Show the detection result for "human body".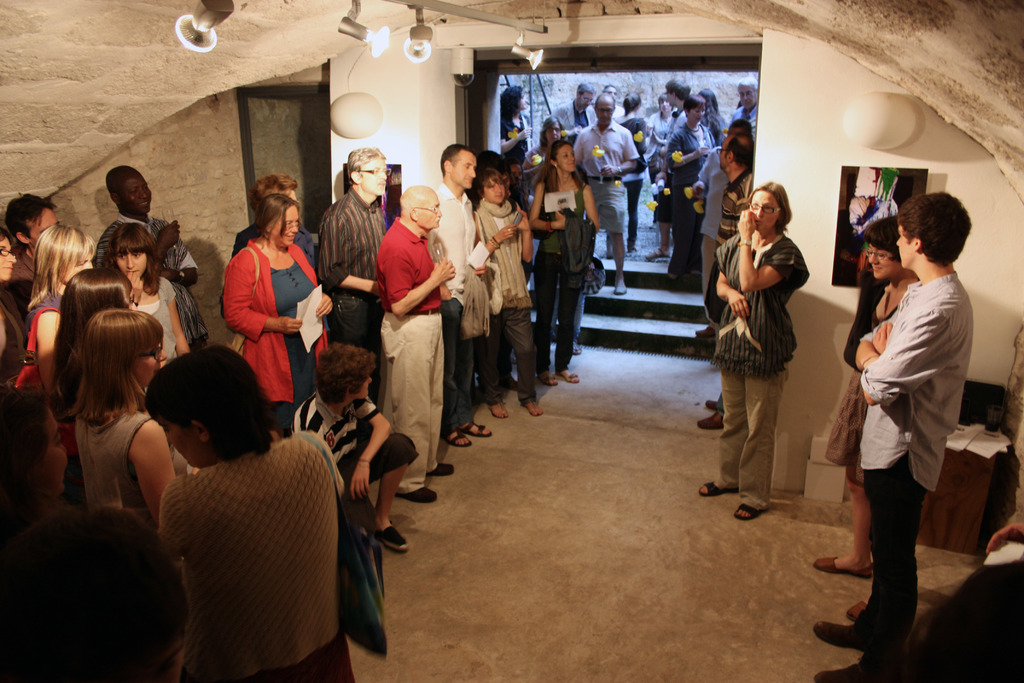
(left=813, top=226, right=915, bottom=574).
